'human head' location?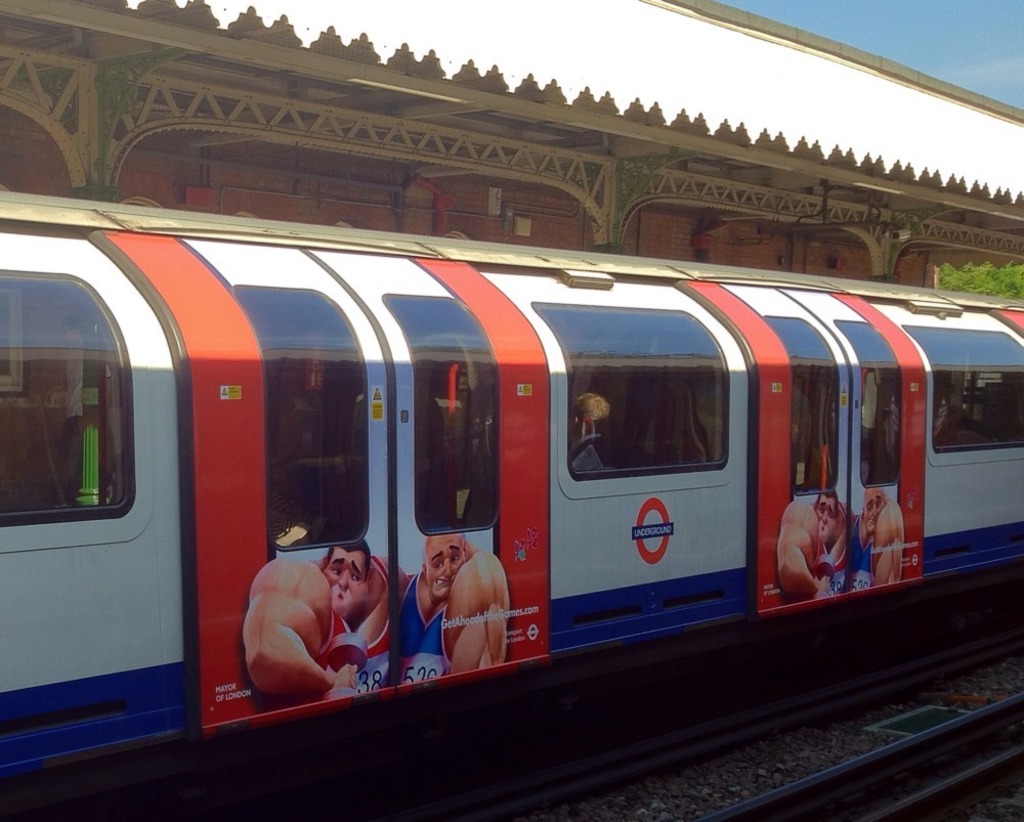
box(423, 533, 469, 597)
